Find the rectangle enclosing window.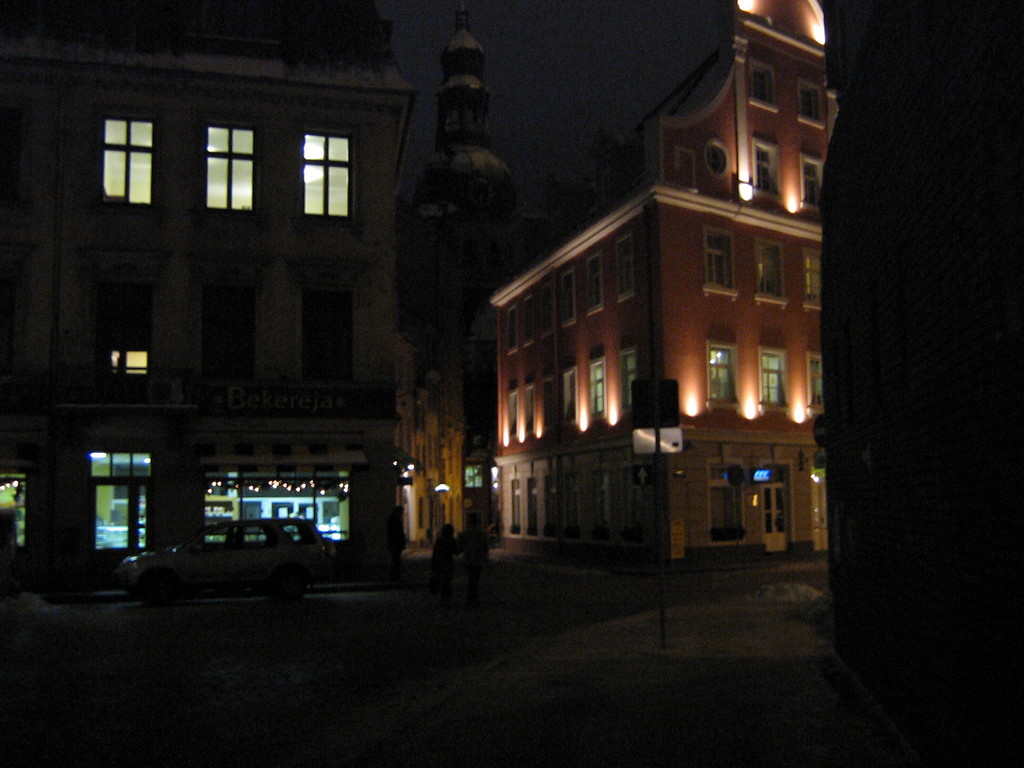
left=749, top=234, right=786, bottom=310.
